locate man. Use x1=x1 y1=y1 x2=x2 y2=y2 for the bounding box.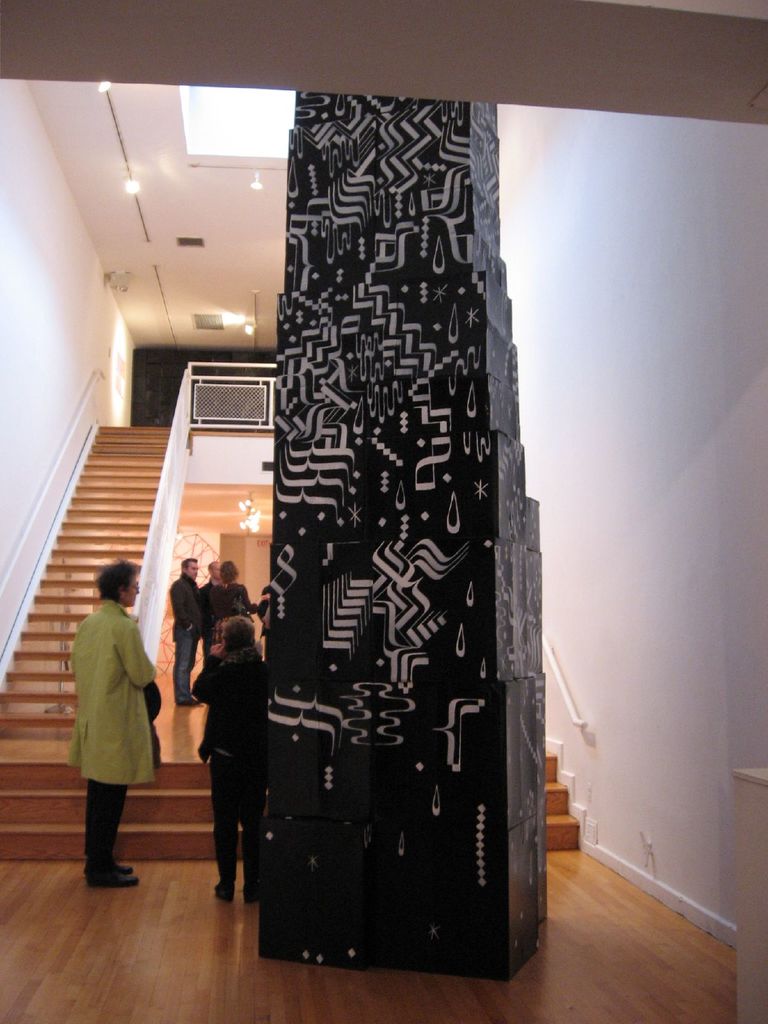
x1=195 y1=561 x2=230 y2=705.
